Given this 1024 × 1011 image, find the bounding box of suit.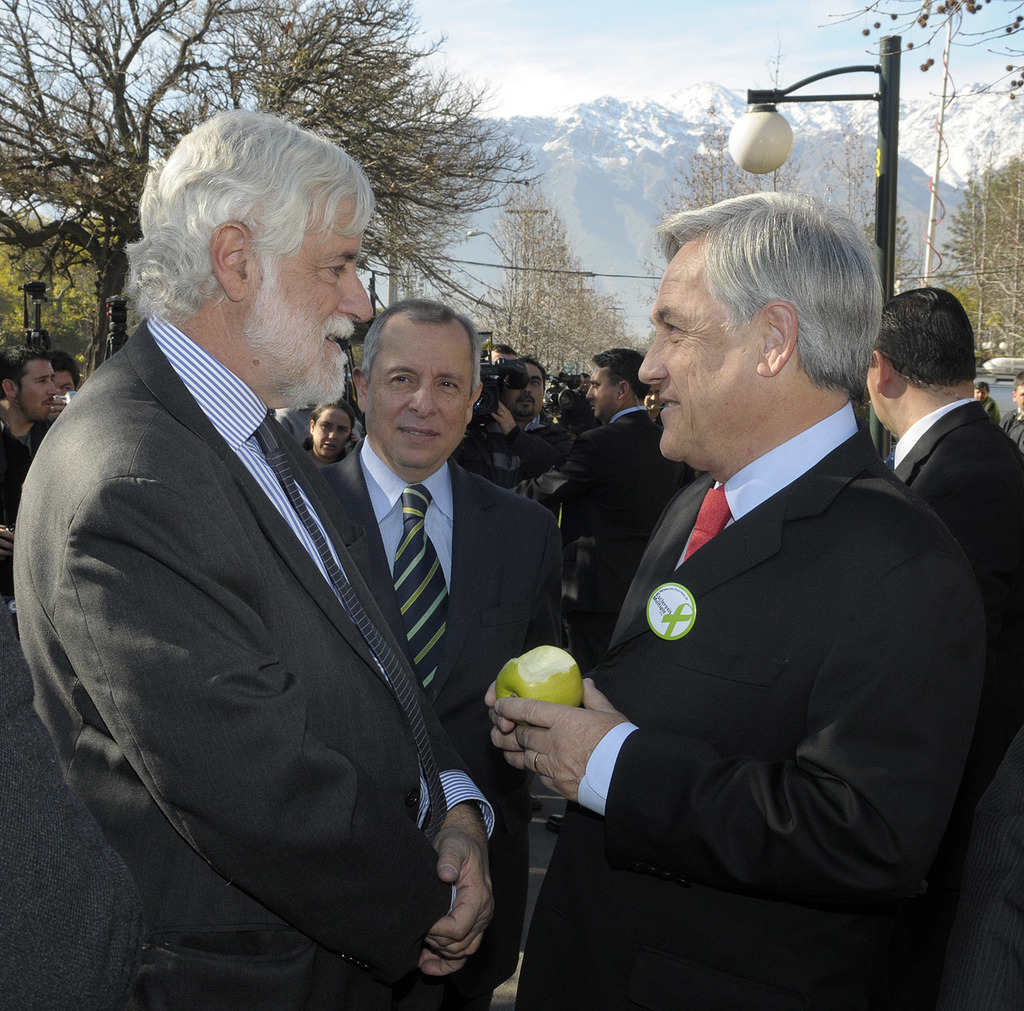
893,396,1023,1010.
